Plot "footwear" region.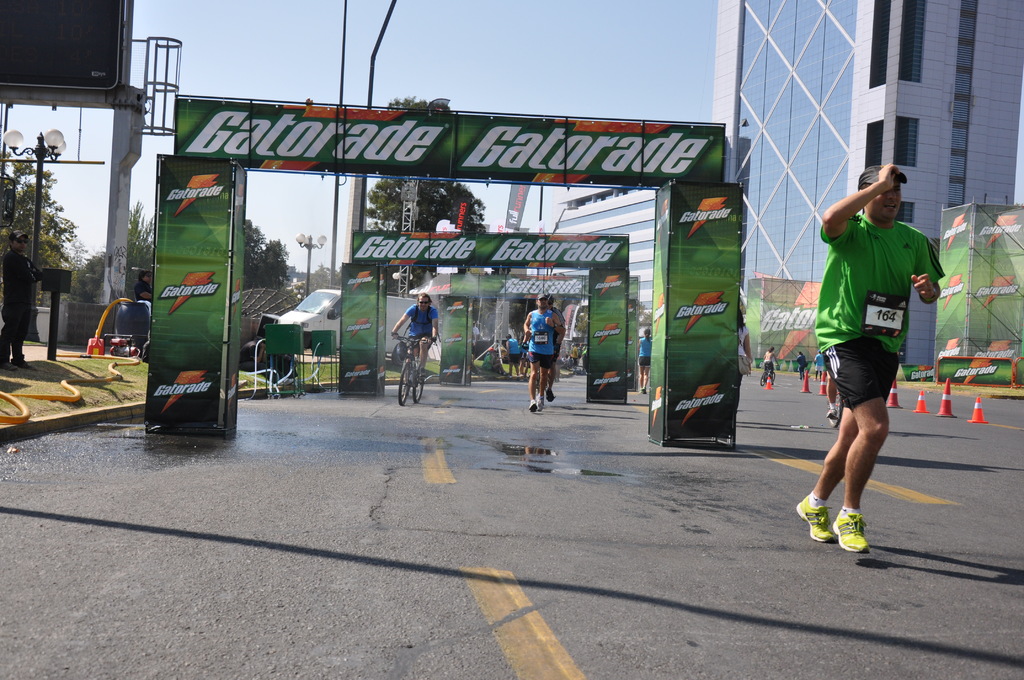
Plotted at <region>528, 399, 537, 412</region>.
